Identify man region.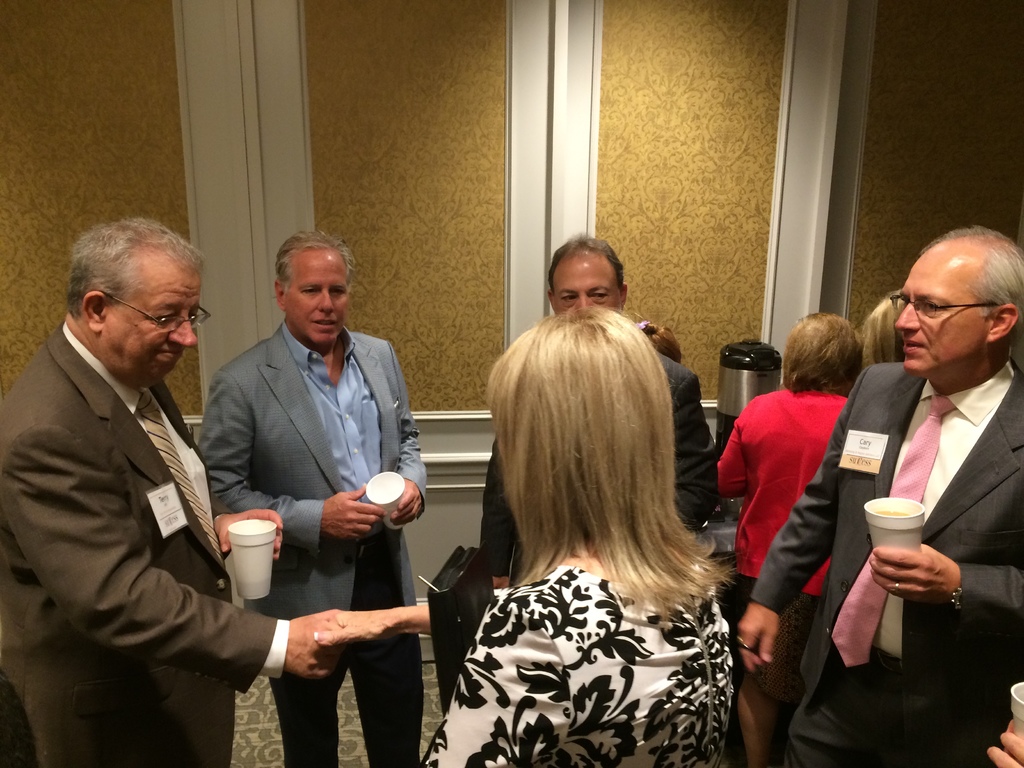
Region: x1=739, y1=225, x2=1023, y2=767.
